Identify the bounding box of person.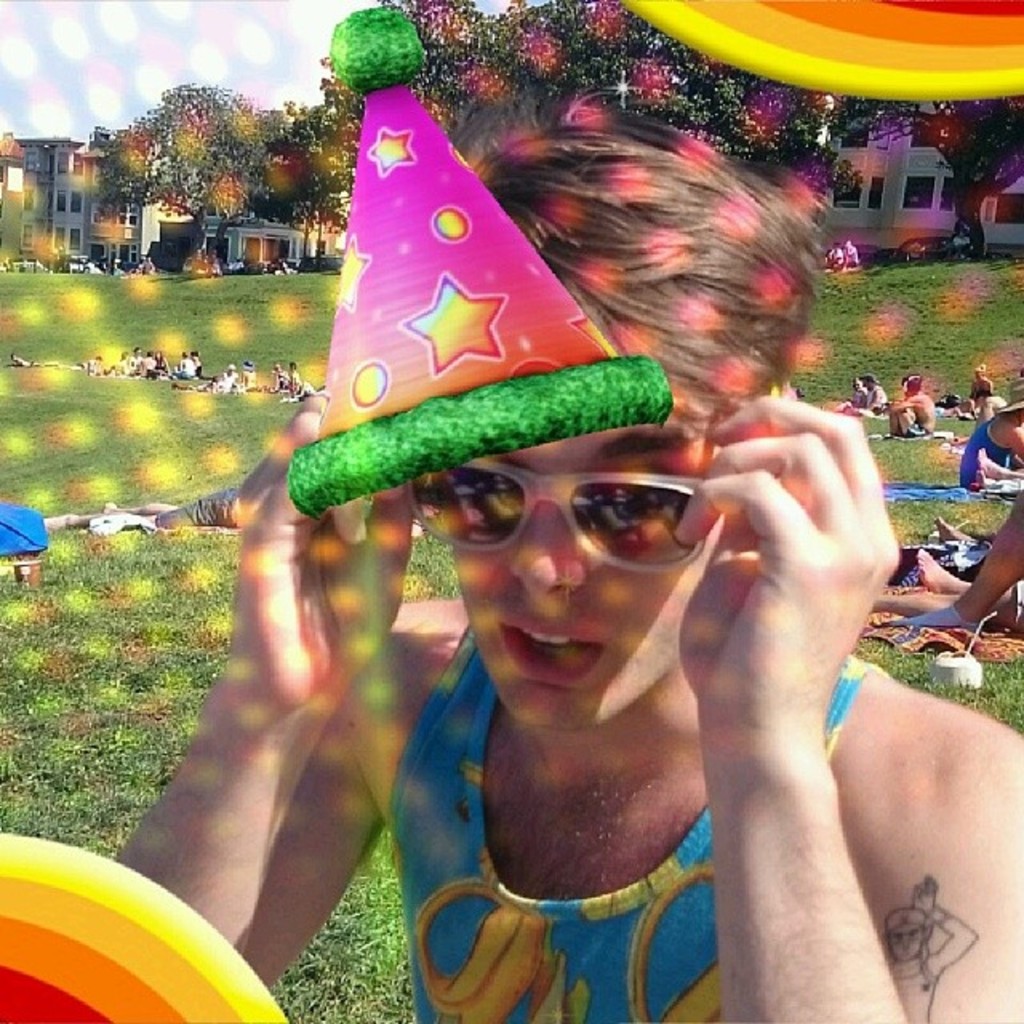
locate(918, 510, 1021, 594).
